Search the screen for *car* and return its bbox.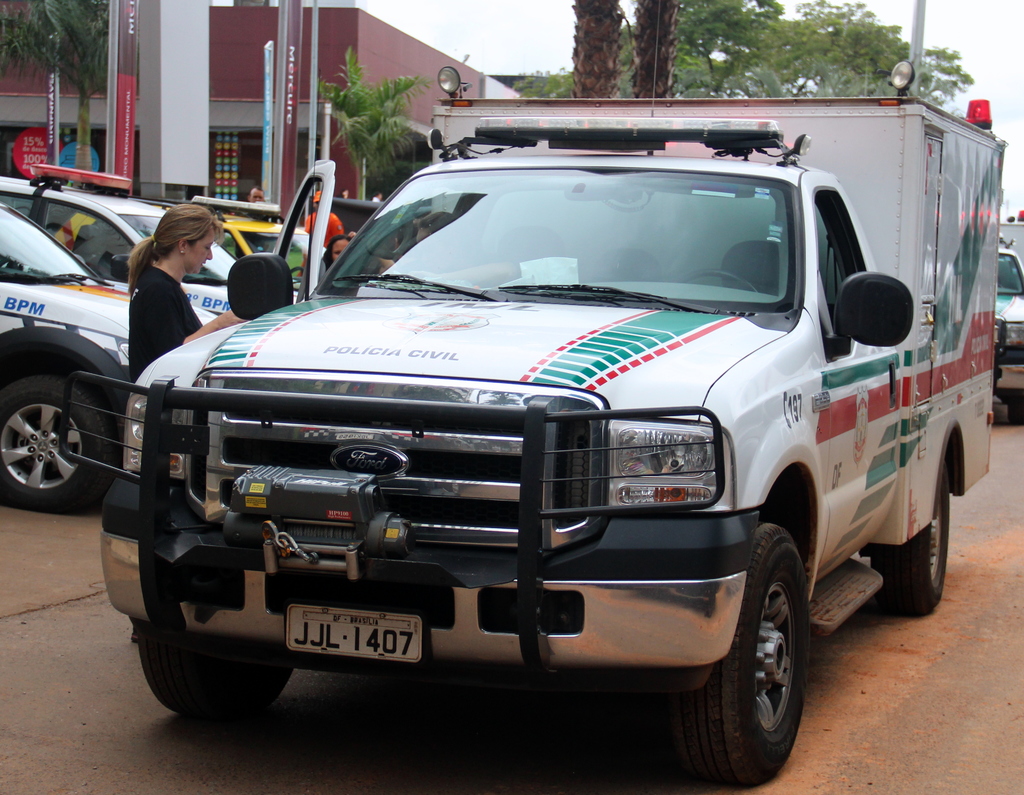
Found: BBox(159, 195, 324, 301).
